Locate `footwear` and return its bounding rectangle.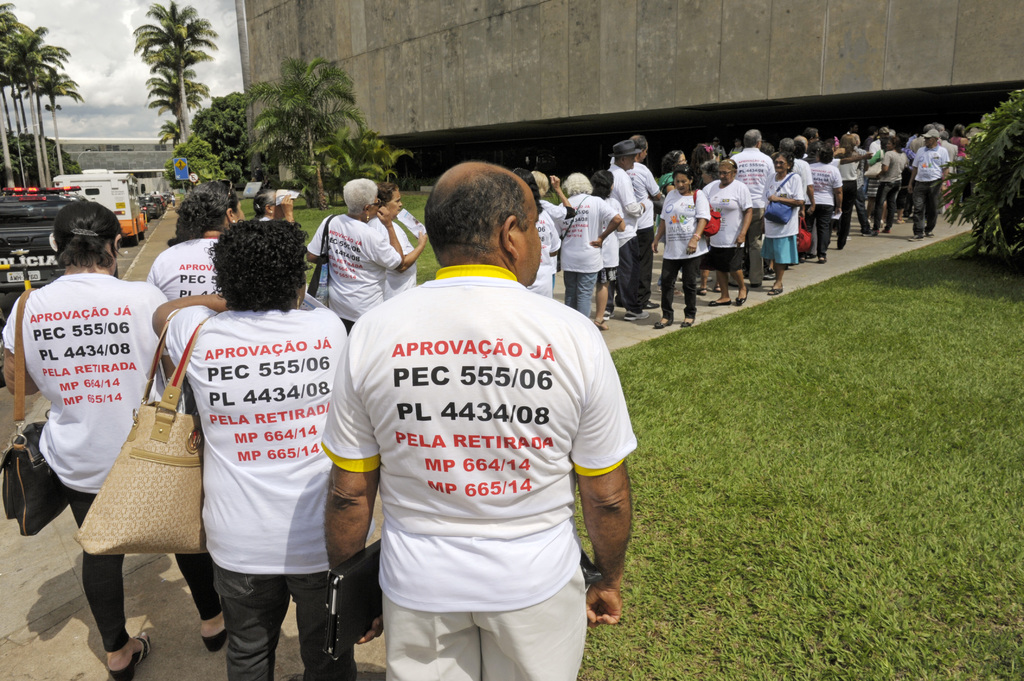
bbox=(599, 309, 614, 319).
